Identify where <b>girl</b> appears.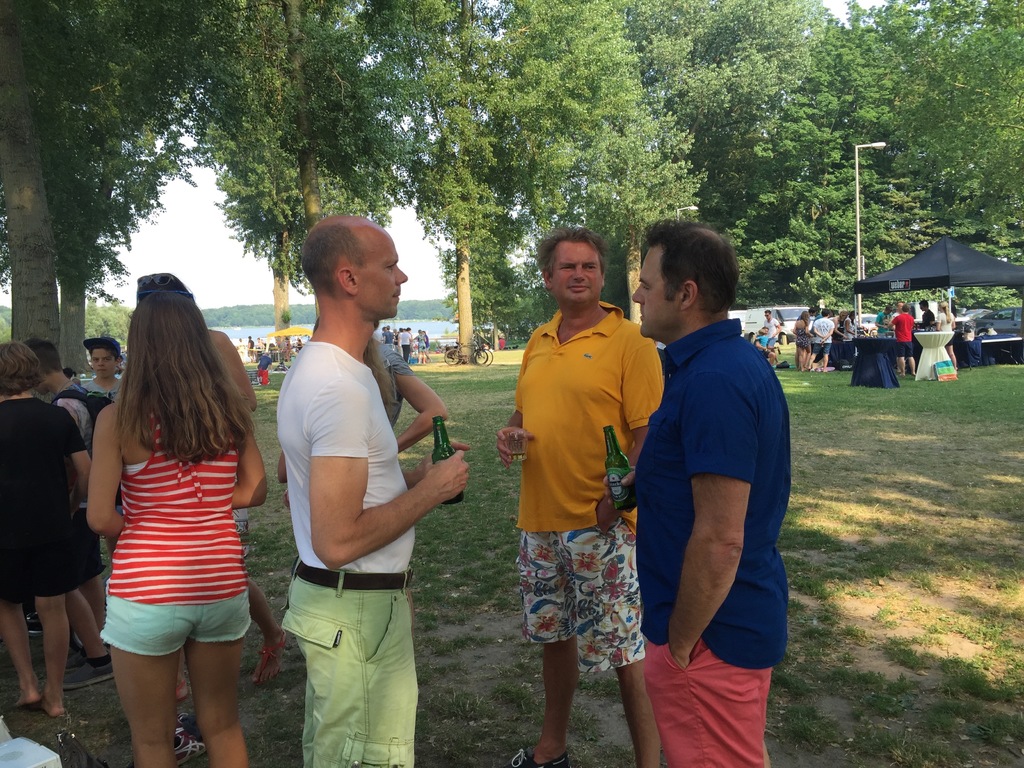
Appears at 81 272 268 767.
